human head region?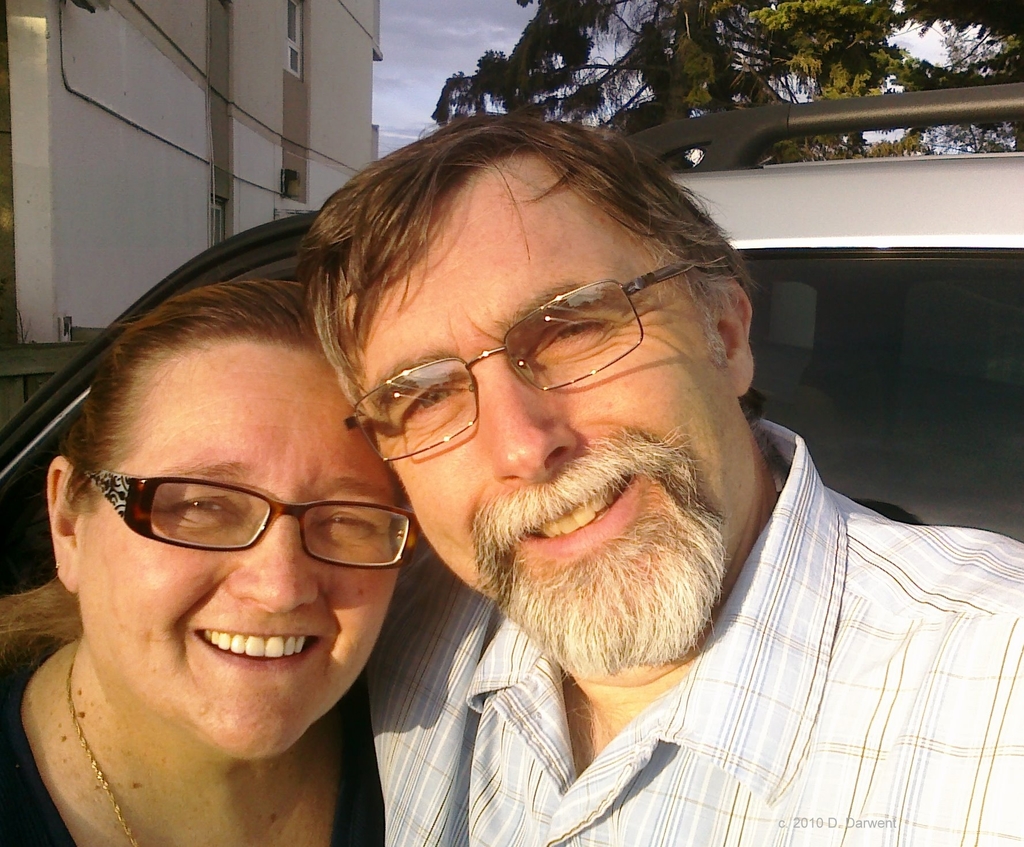
select_region(41, 279, 415, 761)
